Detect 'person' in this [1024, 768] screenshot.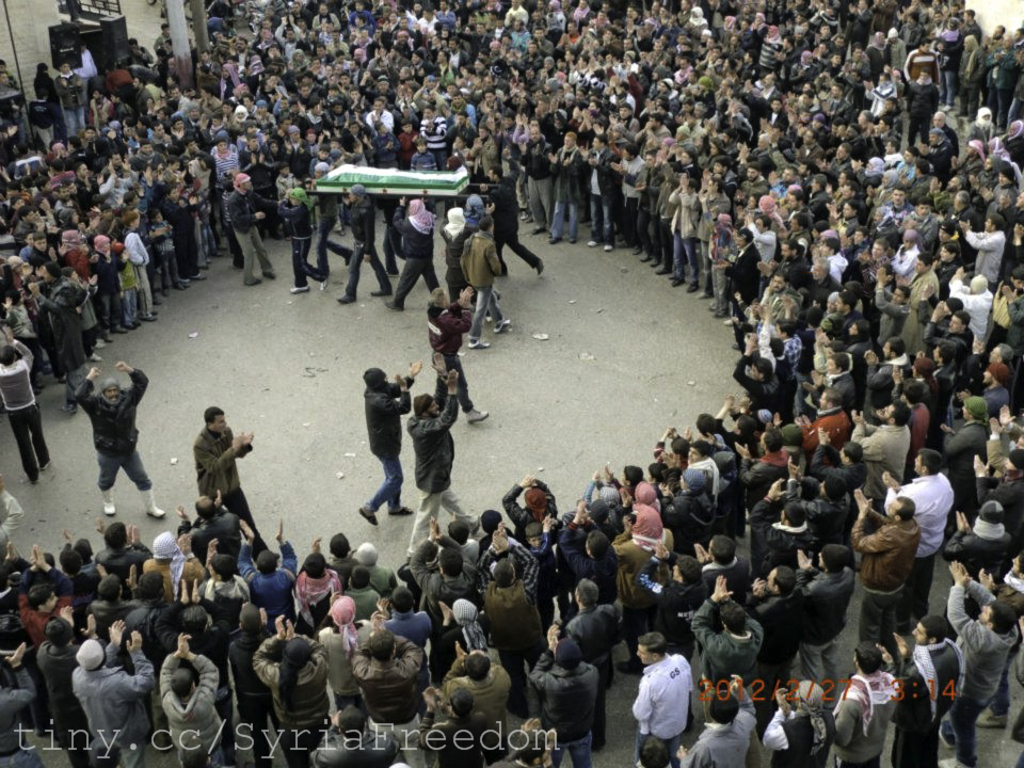
Detection: crop(847, 483, 925, 654).
